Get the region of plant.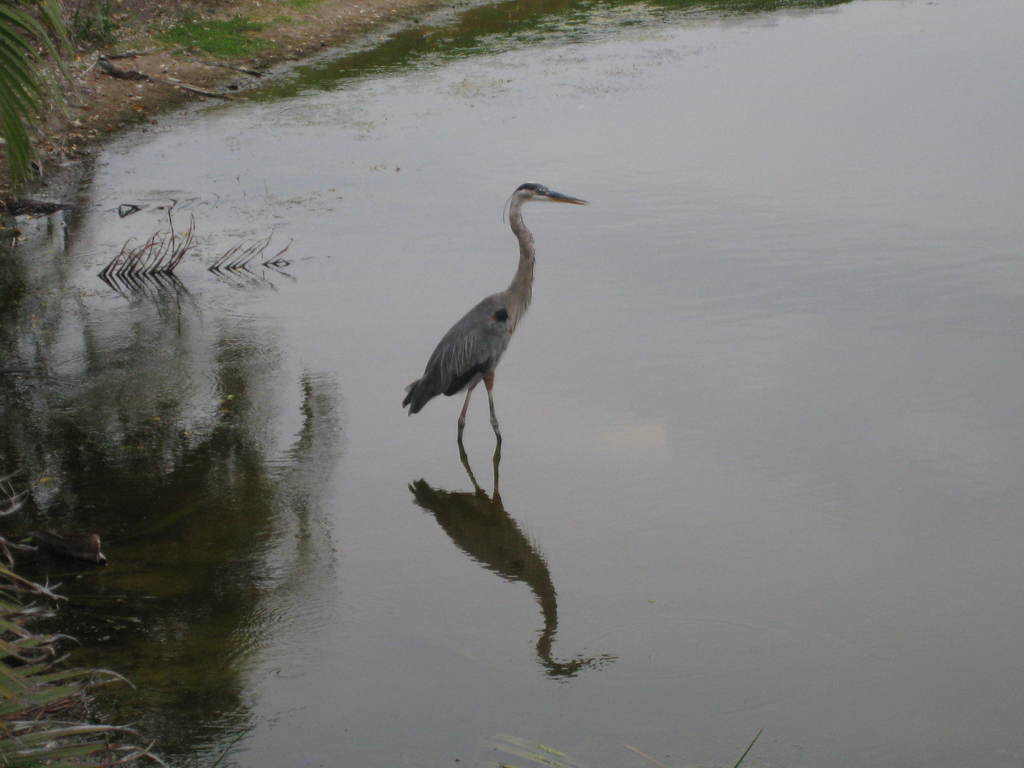
145,6,283,63.
